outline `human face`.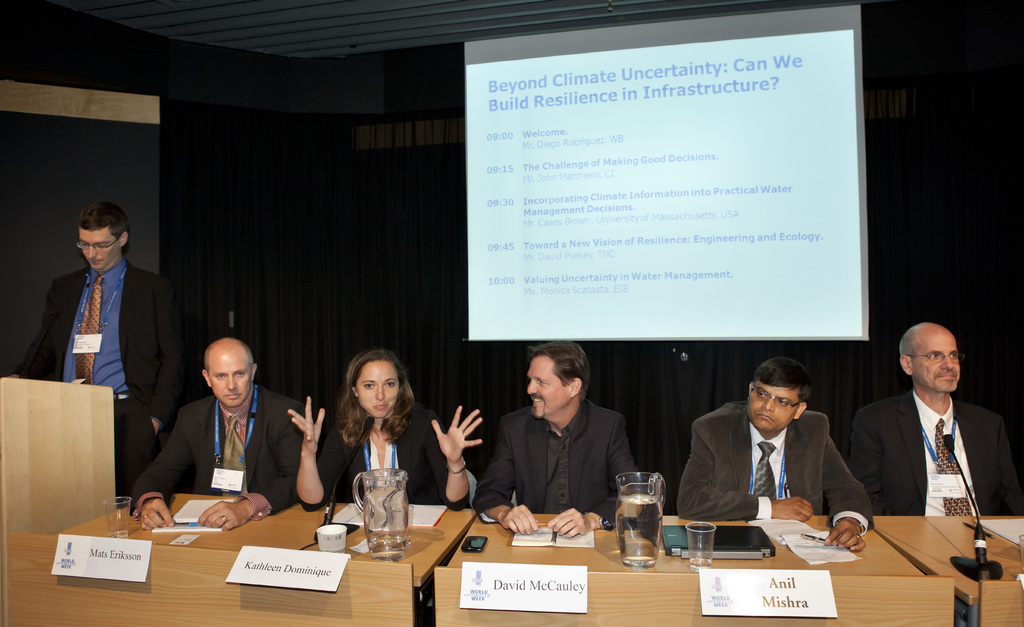
Outline: [left=212, top=347, right=249, bottom=410].
